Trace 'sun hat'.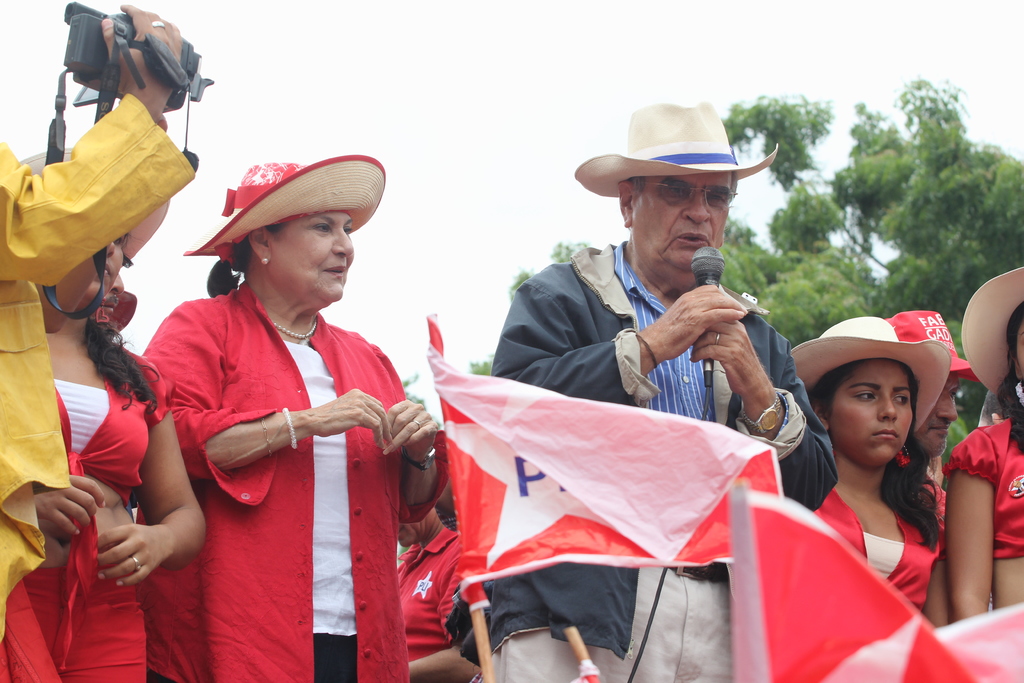
Traced to 887,308,980,380.
